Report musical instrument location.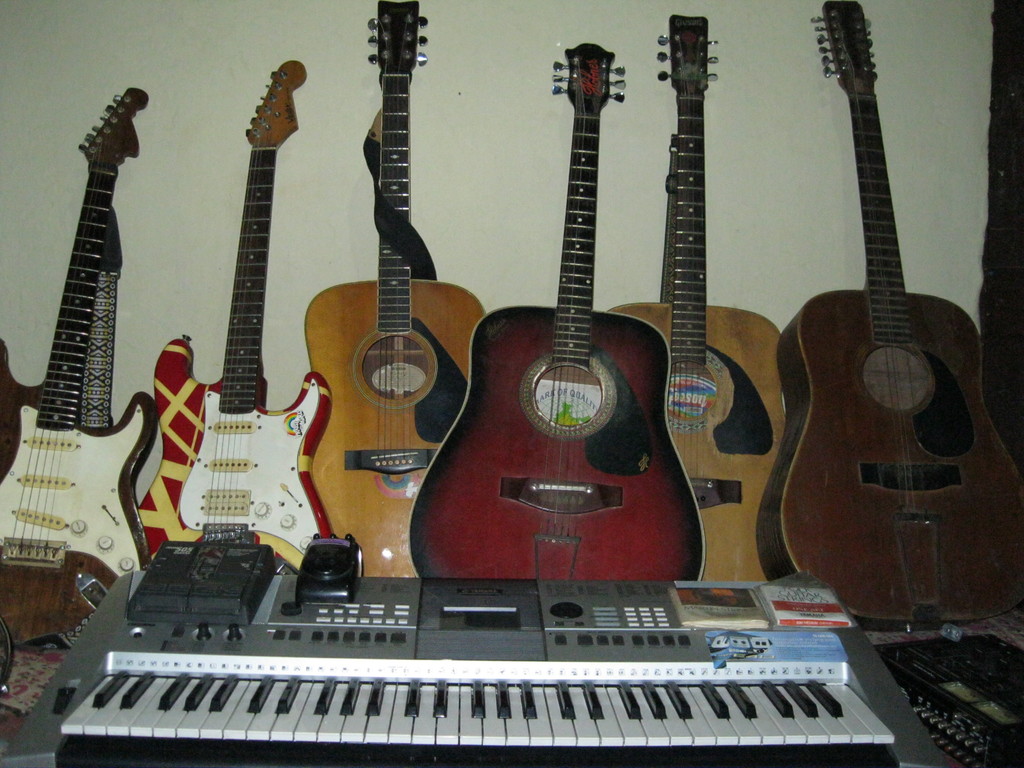
Report: Rect(0, 78, 160, 653).
